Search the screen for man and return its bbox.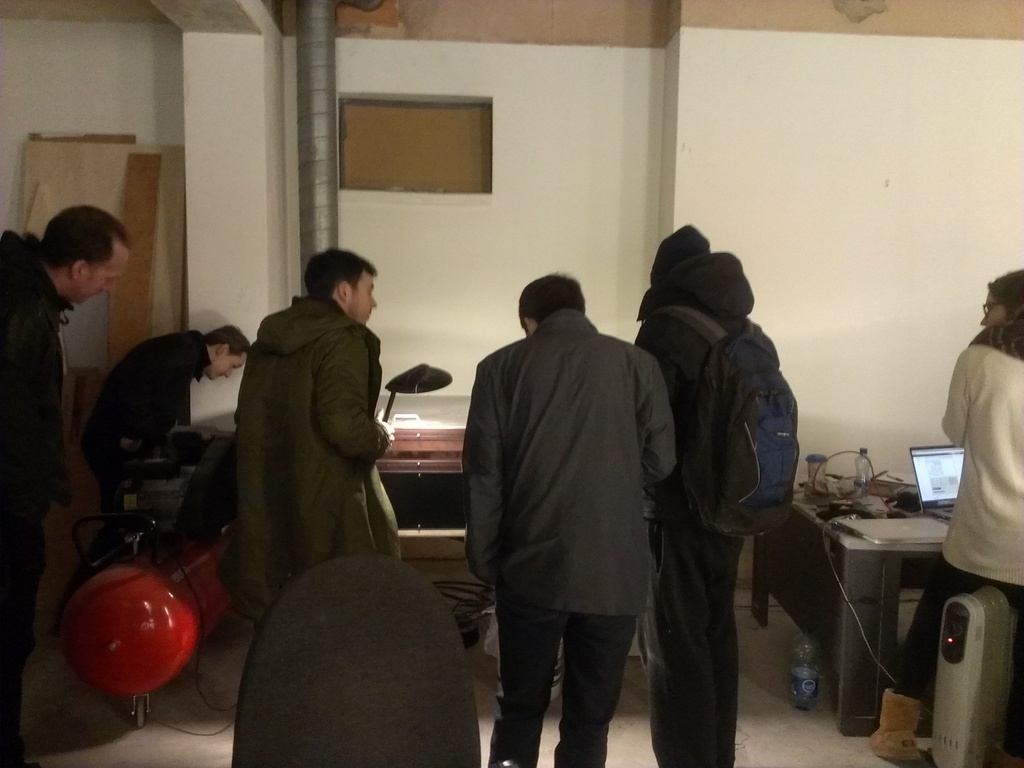
Found: locate(0, 198, 137, 767).
